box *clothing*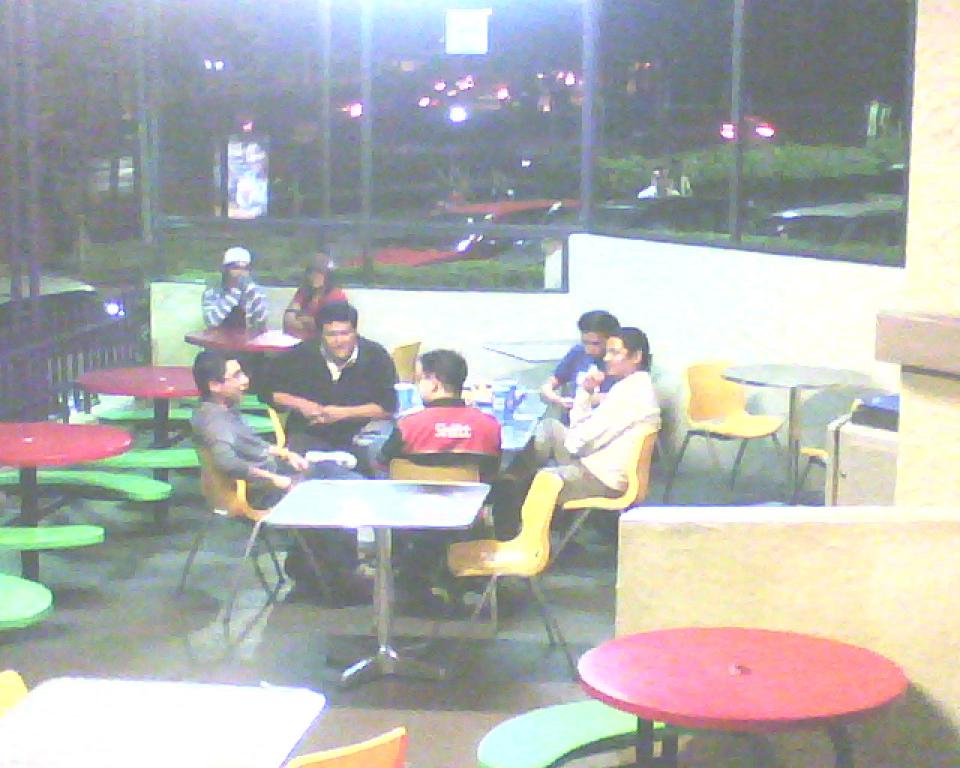
<bbox>379, 397, 506, 479</bbox>
